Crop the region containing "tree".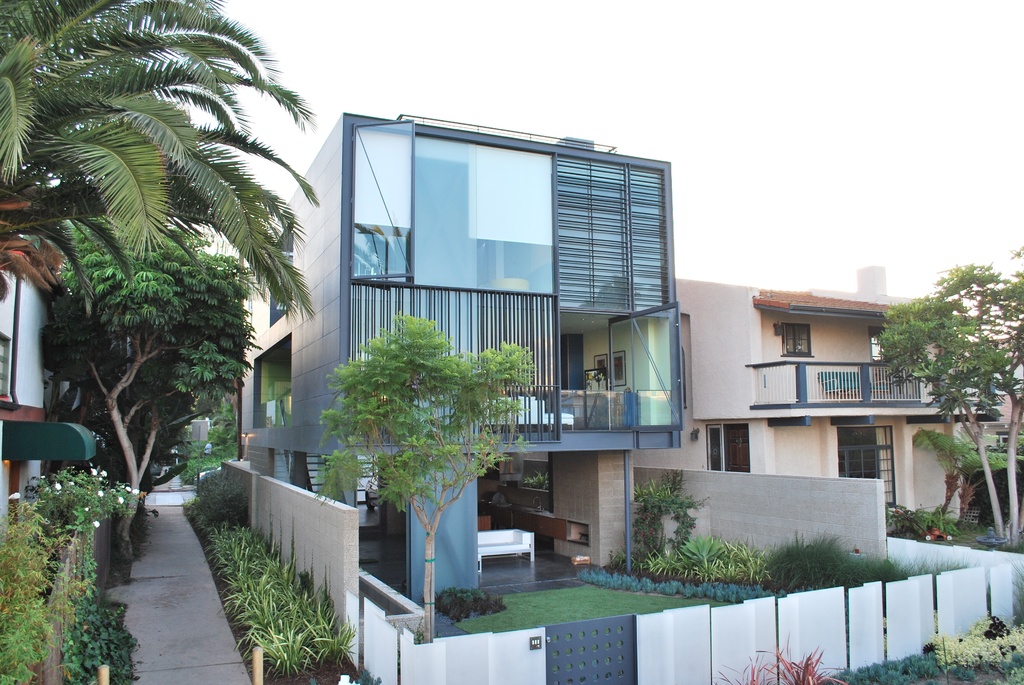
Crop region: 881/260/1023/537.
